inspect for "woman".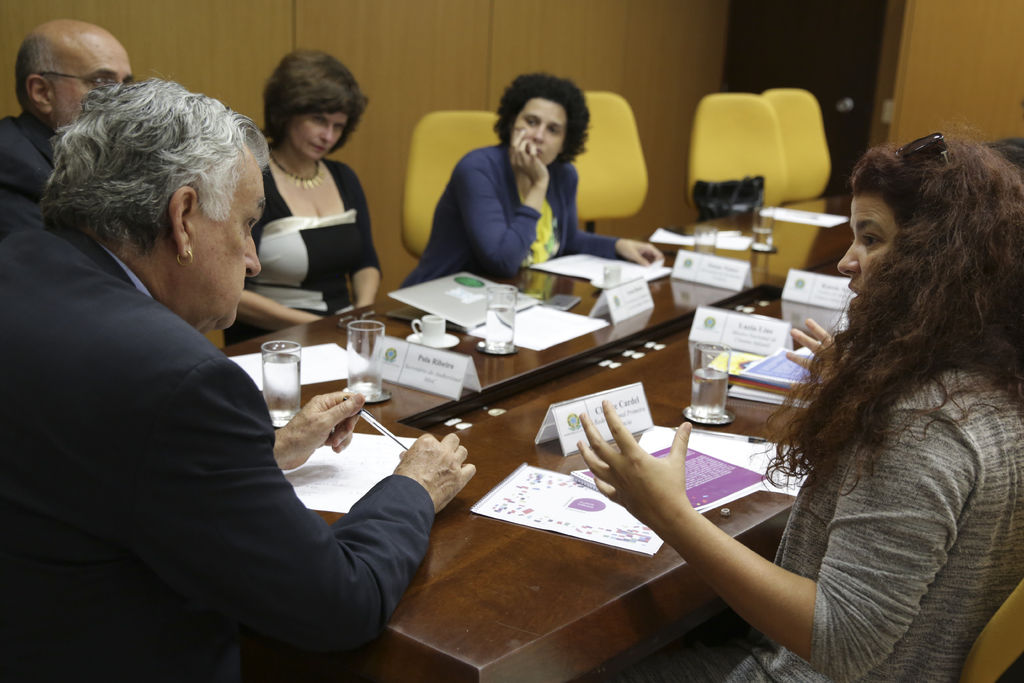
Inspection: box=[576, 122, 1023, 682].
